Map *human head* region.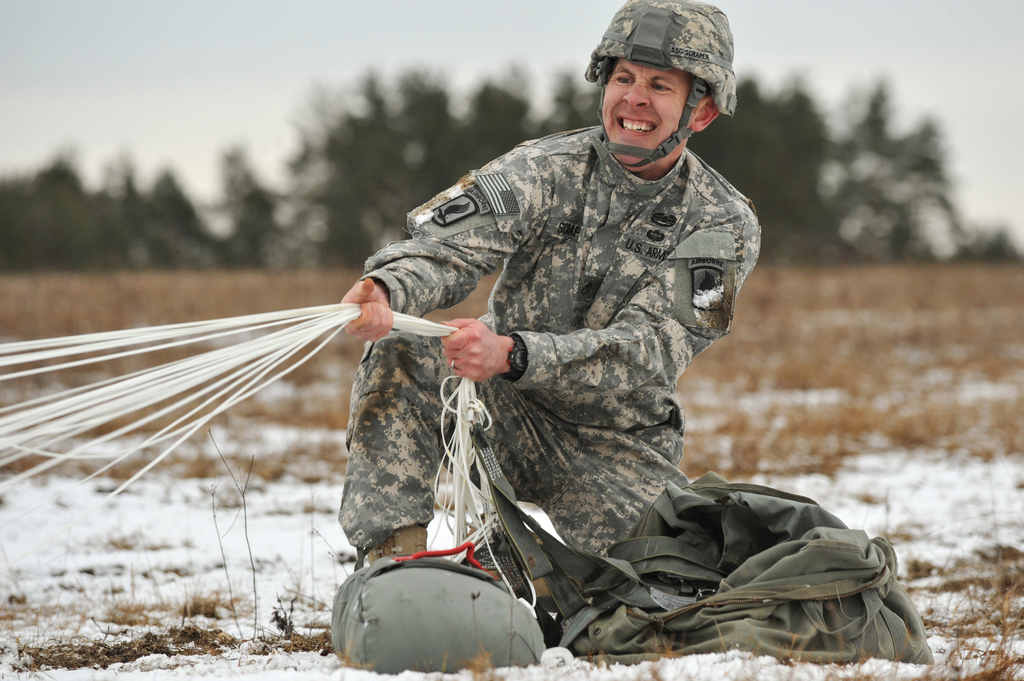
Mapped to <bbox>589, 9, 751, 157</bbox>.
